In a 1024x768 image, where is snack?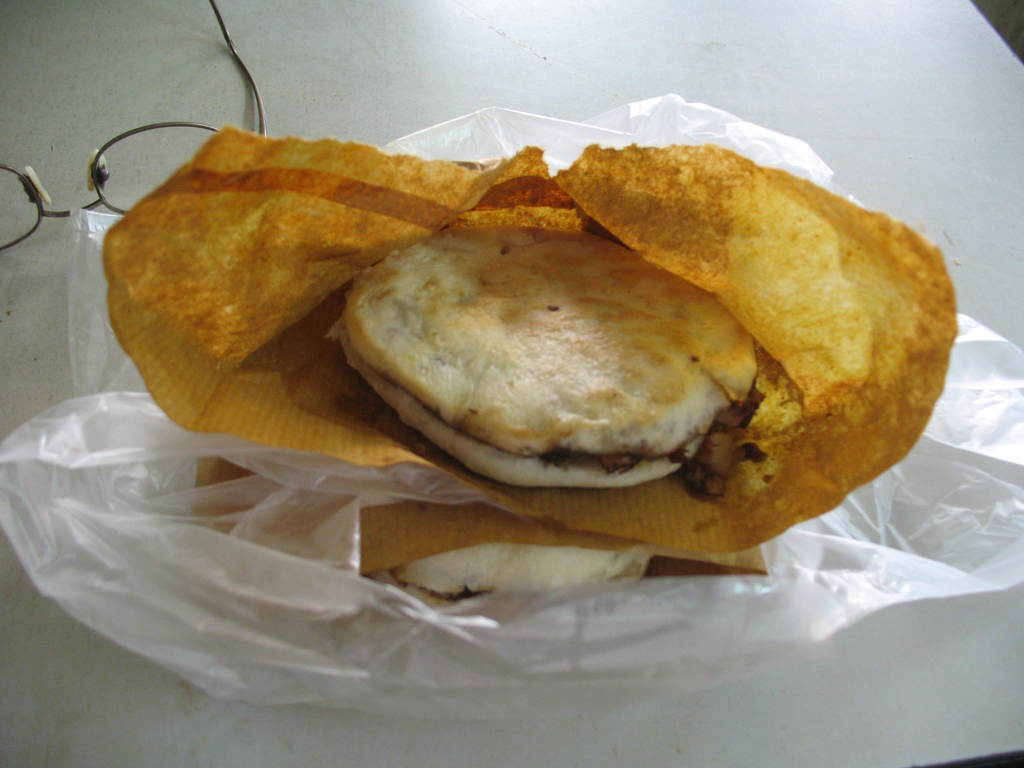
region(189, 135, 940, 569).
